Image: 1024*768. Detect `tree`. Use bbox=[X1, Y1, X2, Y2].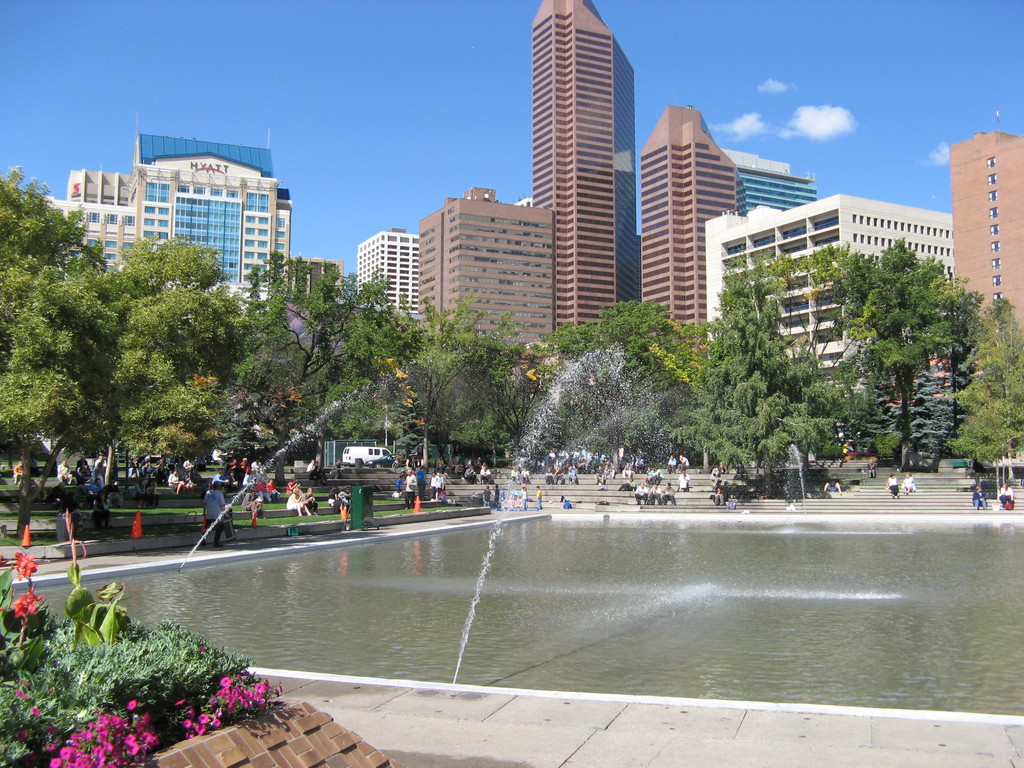
bbox=[338, 284, 424, 470].
